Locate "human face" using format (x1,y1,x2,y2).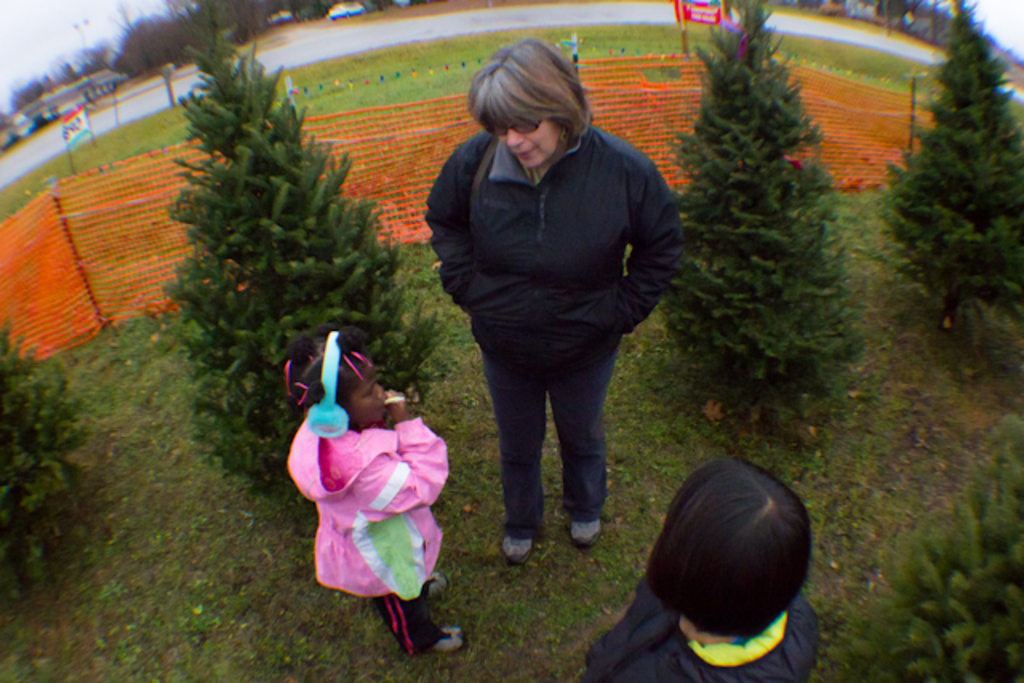
(683,625,731,646).
